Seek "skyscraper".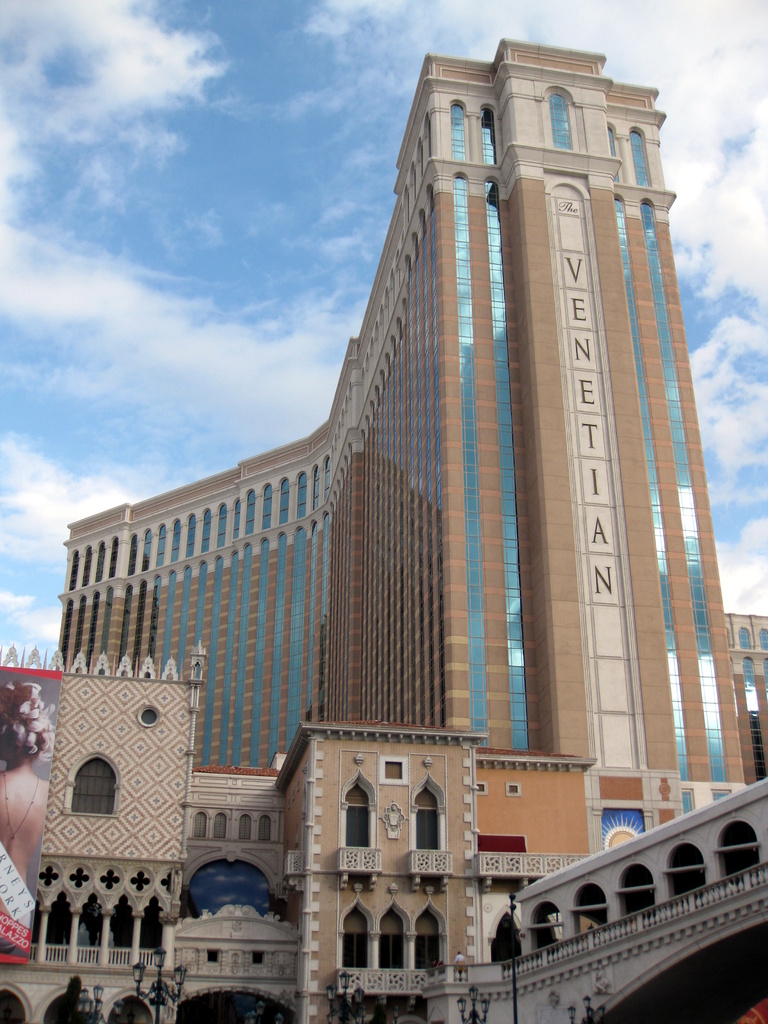
BBox(60, 38, 767, 809).
